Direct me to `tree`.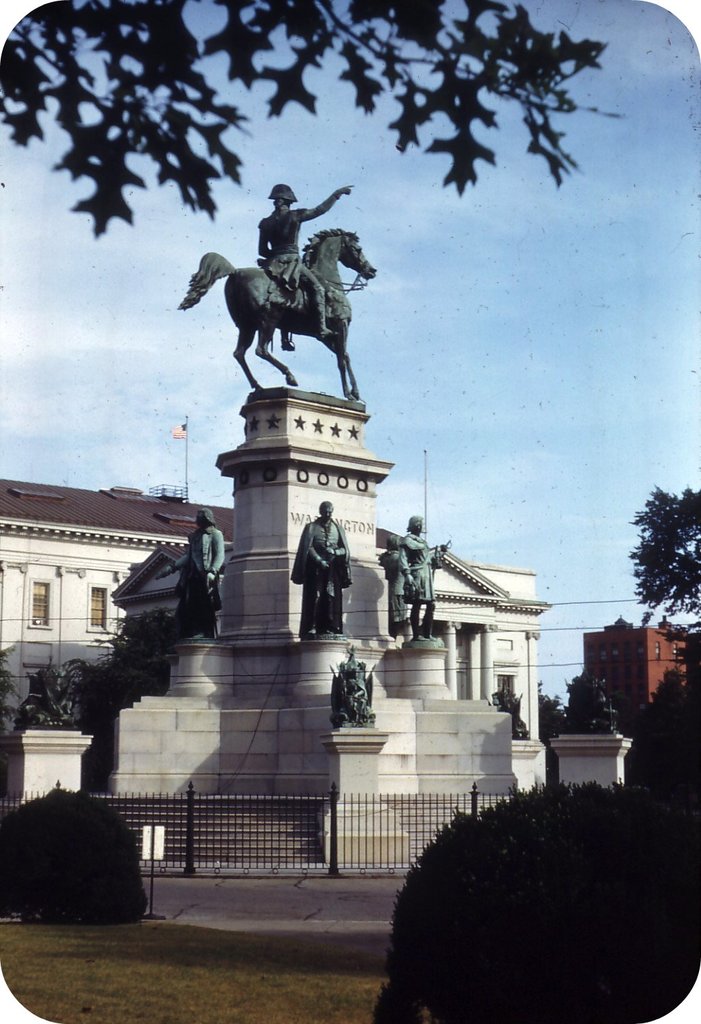
Direction: (x1=91, y1=612, x2=193, y2=736).
